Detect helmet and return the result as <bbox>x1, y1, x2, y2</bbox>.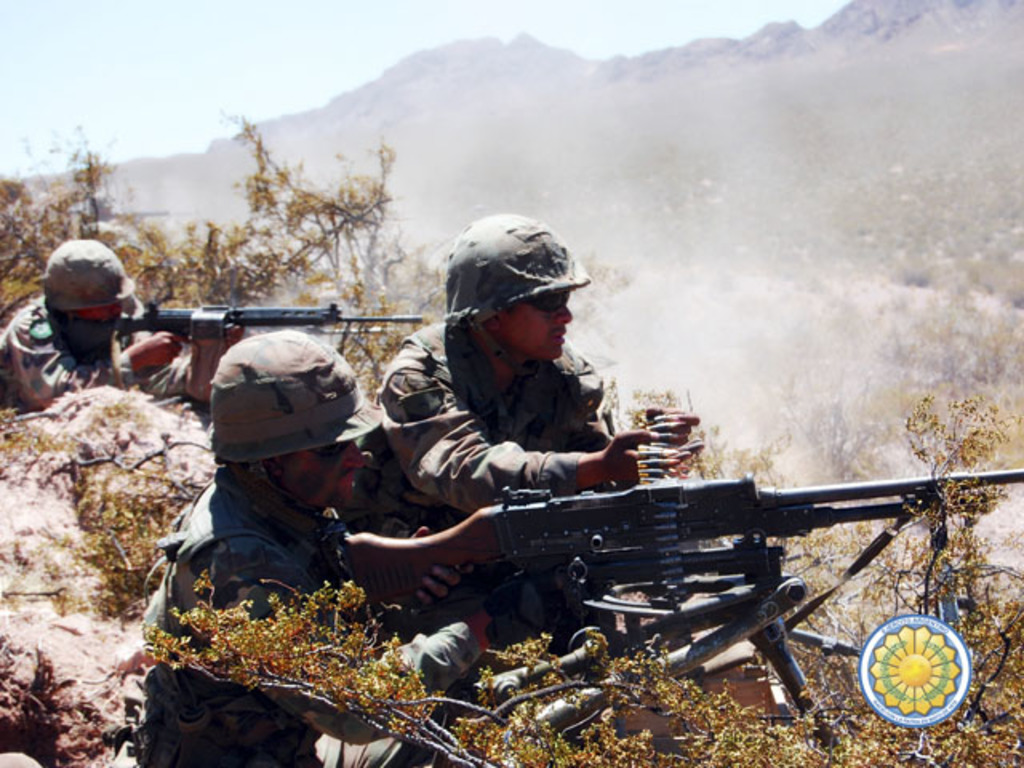
<bbox>40, 237, 142, 339</bbox>.
